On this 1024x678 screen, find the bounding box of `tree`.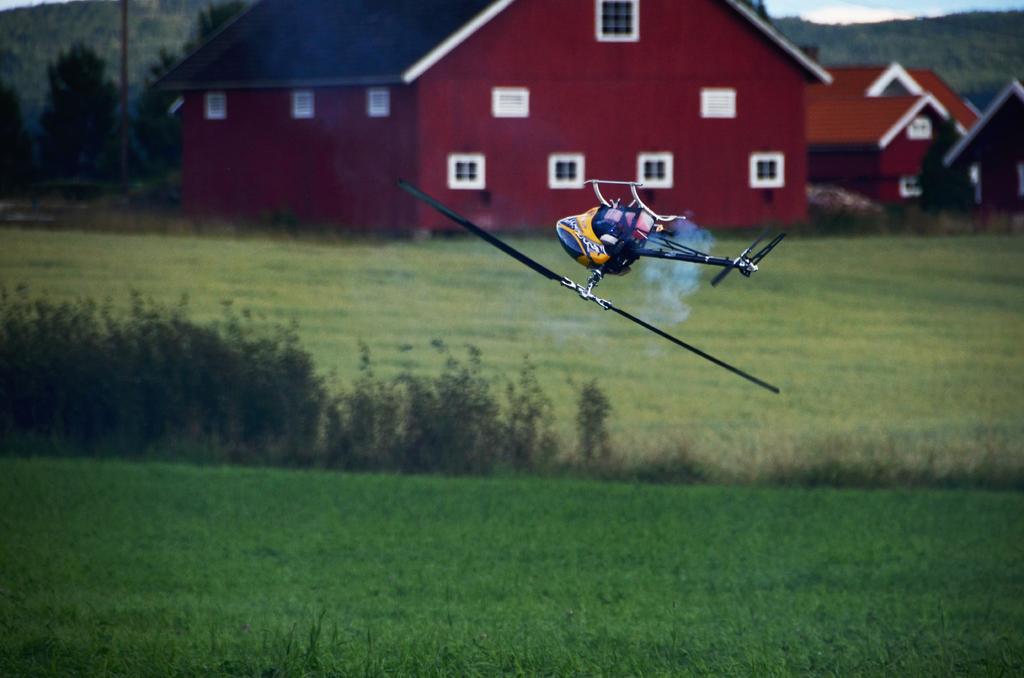
Bounding box: x1=17 y1=17 x2=134 y2=182.
